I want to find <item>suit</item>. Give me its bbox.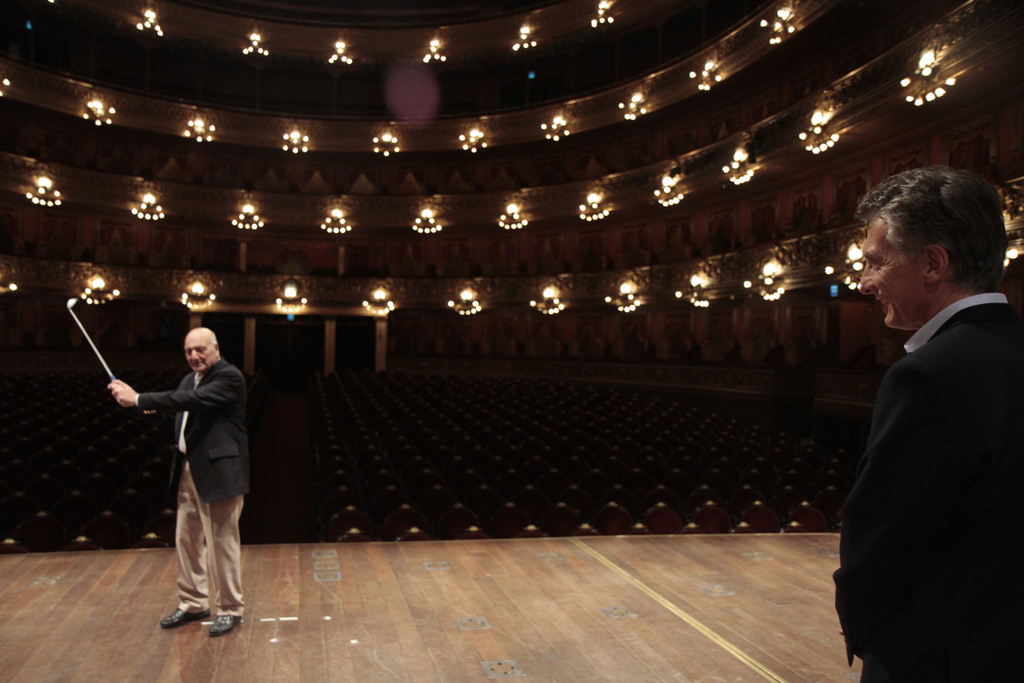
rect(131, 357, 249, 620).
